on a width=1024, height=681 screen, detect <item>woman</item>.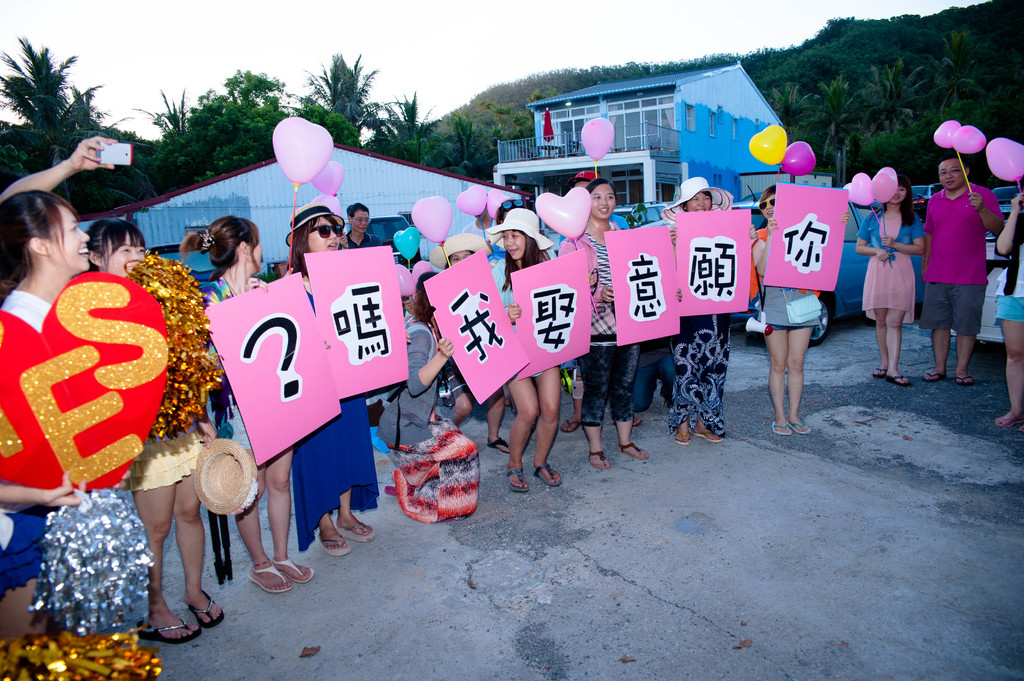
Rect(750, 182, 824, 442).
